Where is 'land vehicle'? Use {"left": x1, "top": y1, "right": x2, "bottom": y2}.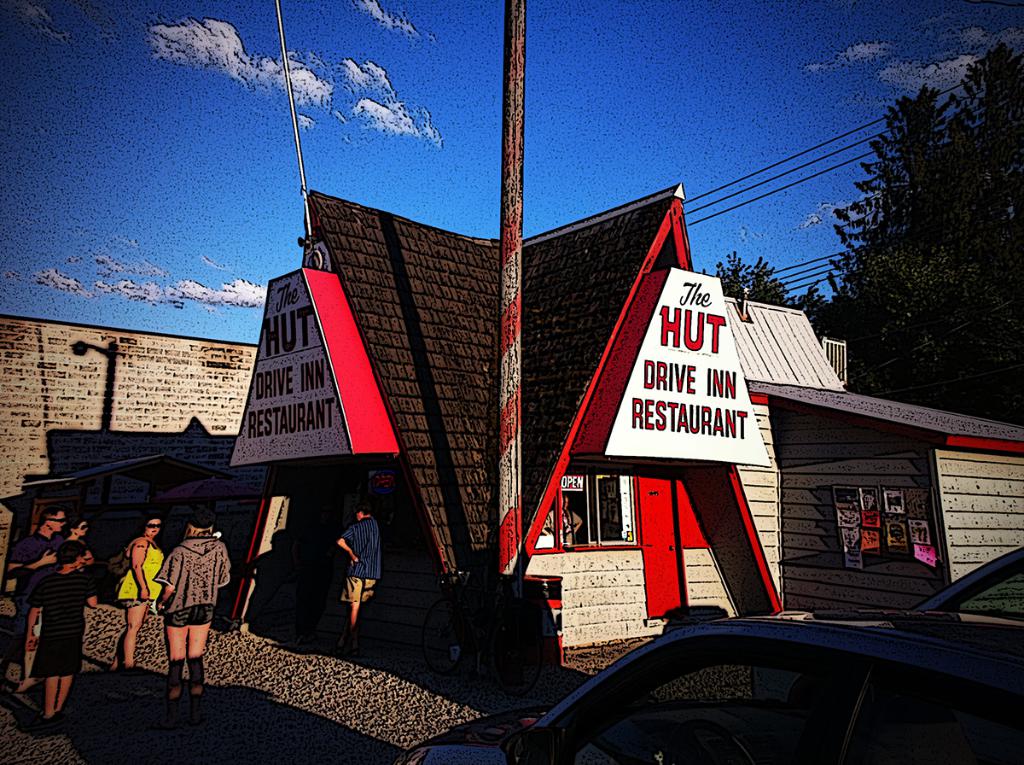
{"left": 388, "top": 602, "right": 1023, "bottom": 764}.
